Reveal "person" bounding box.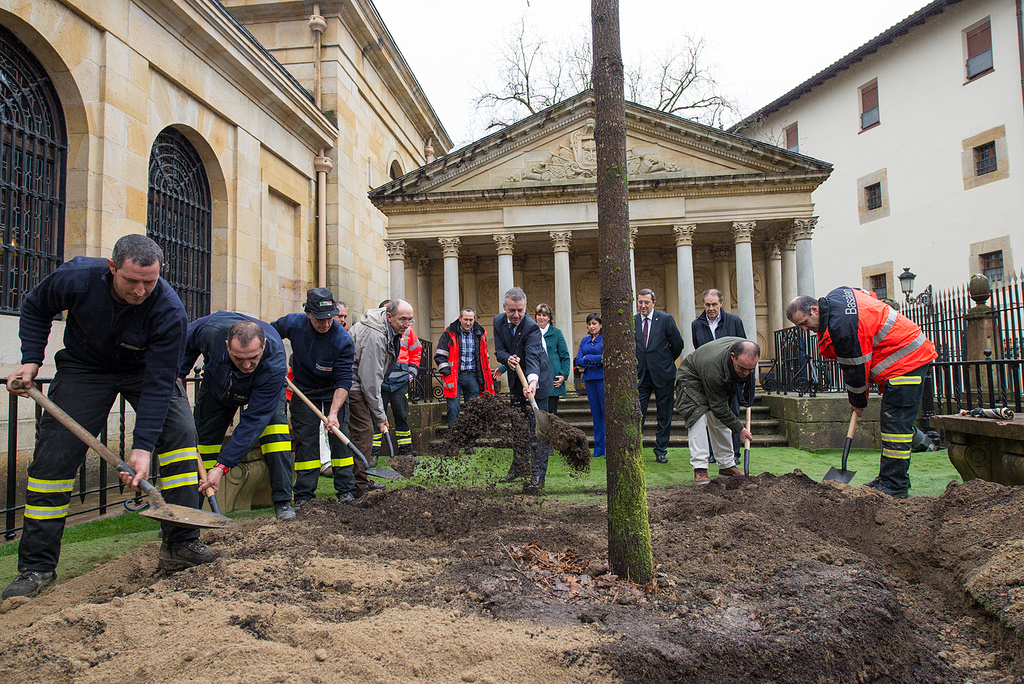
Revealed: x1=493, y1=302, x2=568, y2=412.
